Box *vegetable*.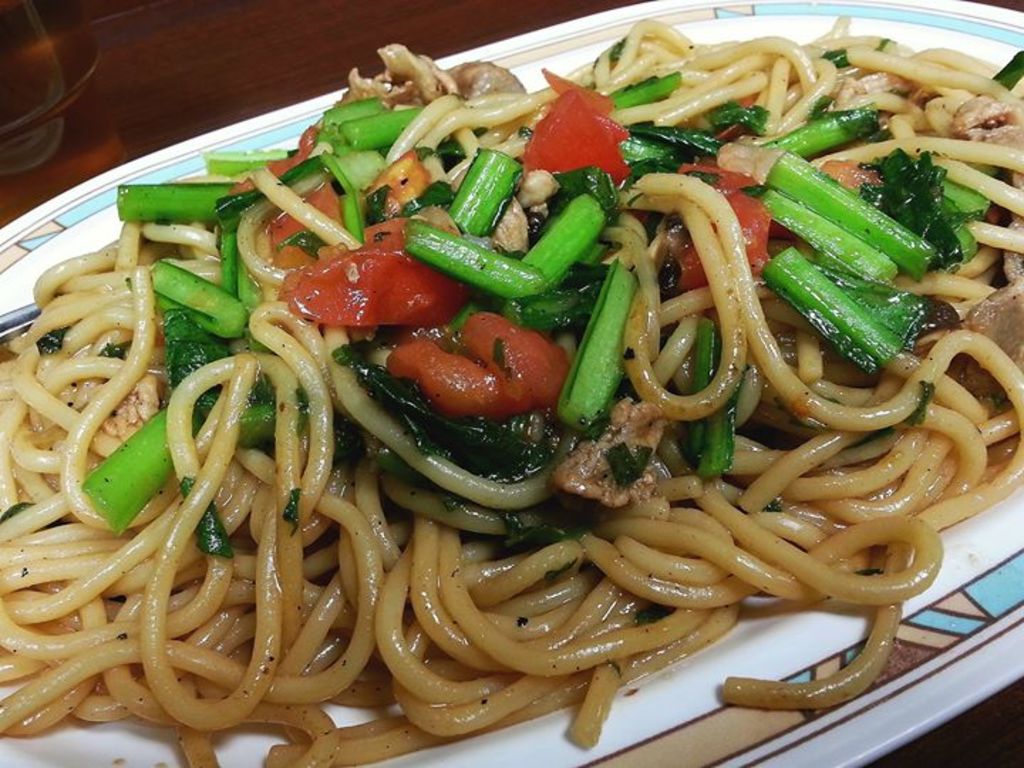
x1=693, y1=319, x2=738, y2=476.
